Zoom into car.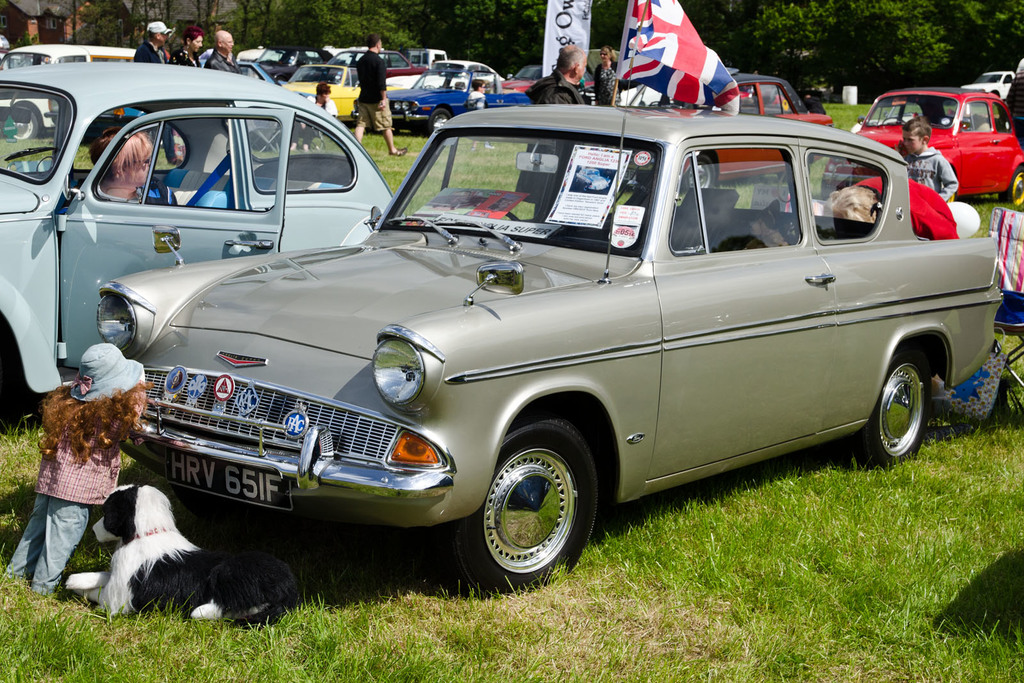
Zoom target: 0, 42, 138, 68.
